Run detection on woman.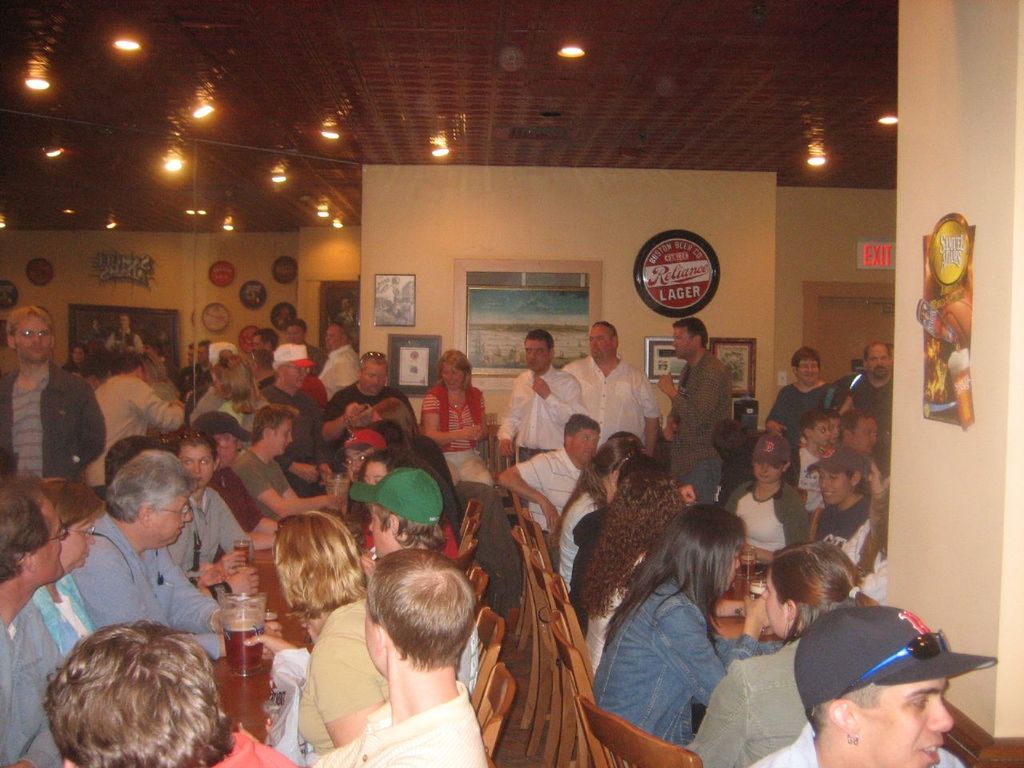
Result: (left=589, top=502, right=778, bottom=748).
